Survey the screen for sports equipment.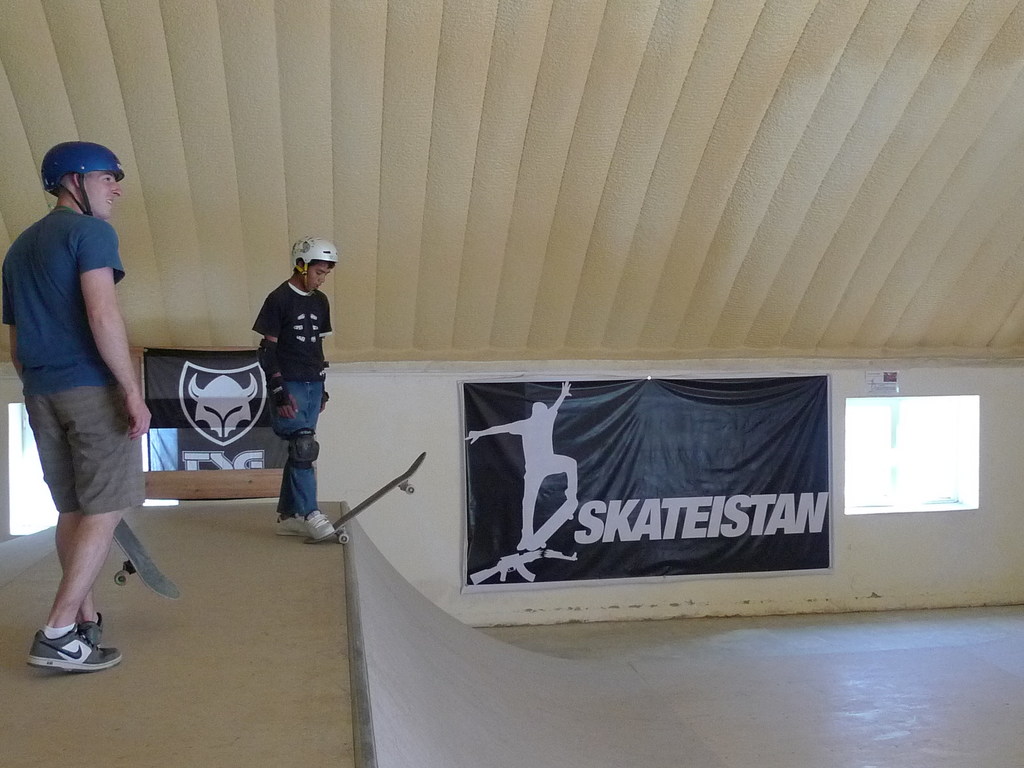
Survey found: region(111, 518, 182, 602).
